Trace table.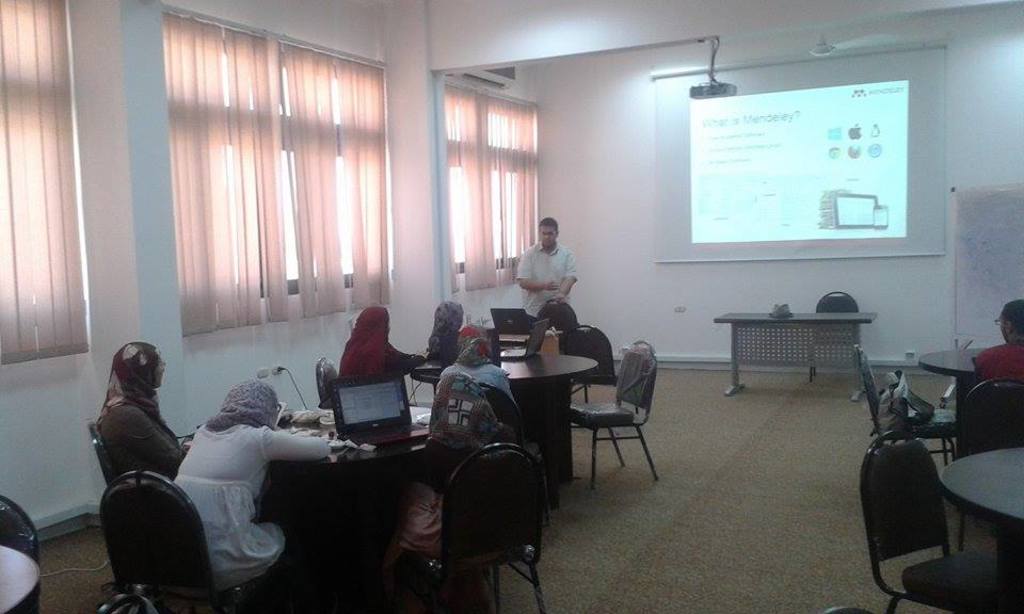
Traced to [491, 326, 563, 352].
